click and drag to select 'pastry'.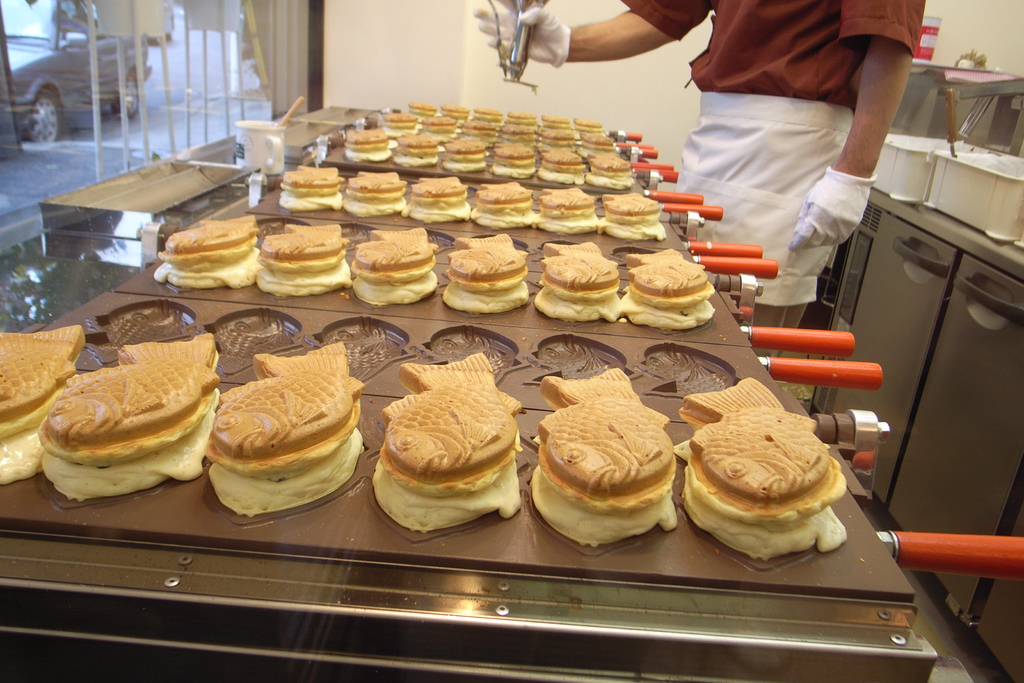
Selection: bbox=(152, 219, 259, 289).
